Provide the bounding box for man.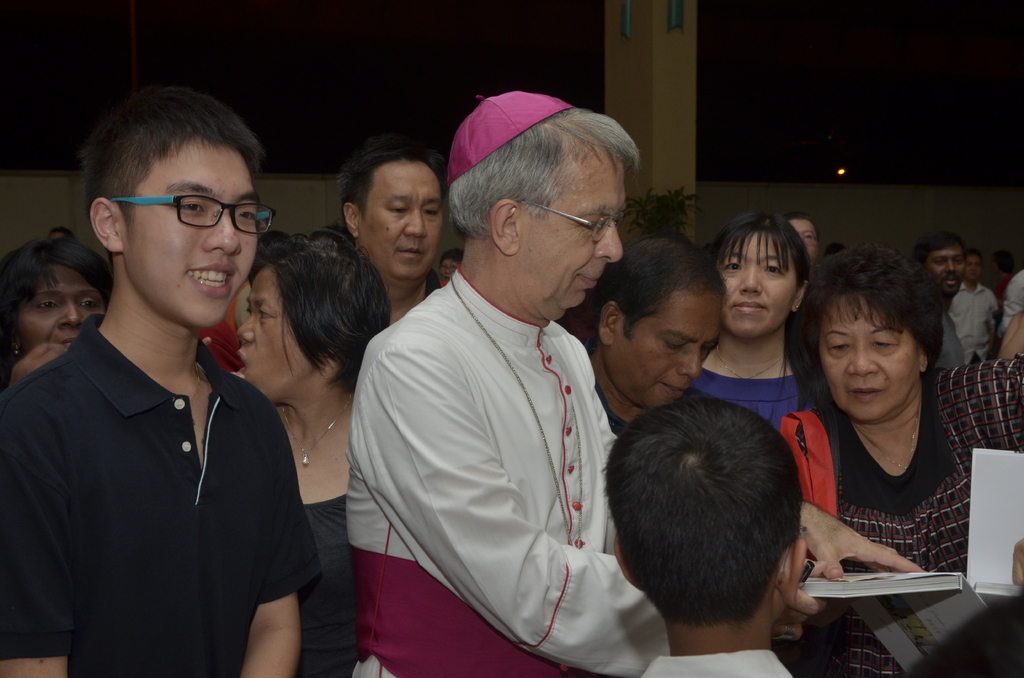
l=338, t=142, r=444, b=322.
